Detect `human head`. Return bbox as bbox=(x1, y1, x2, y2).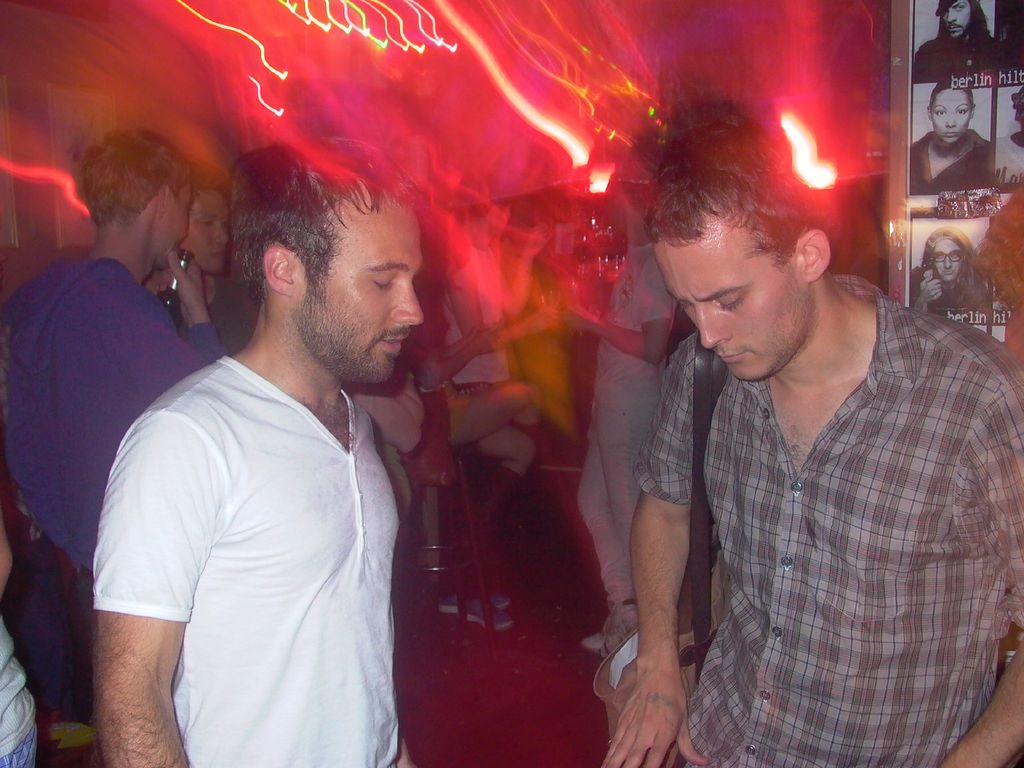
bbox=(933, 0, 978, 39).
